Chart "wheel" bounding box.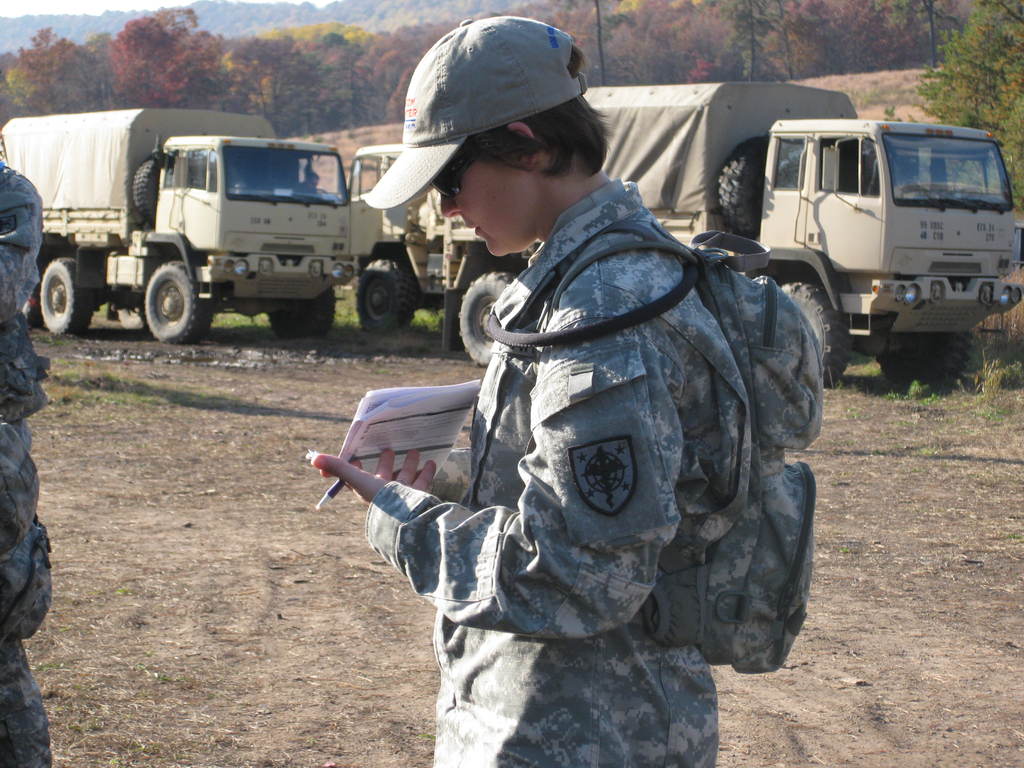
Charted: BBox(22, 266, 45, 326).
